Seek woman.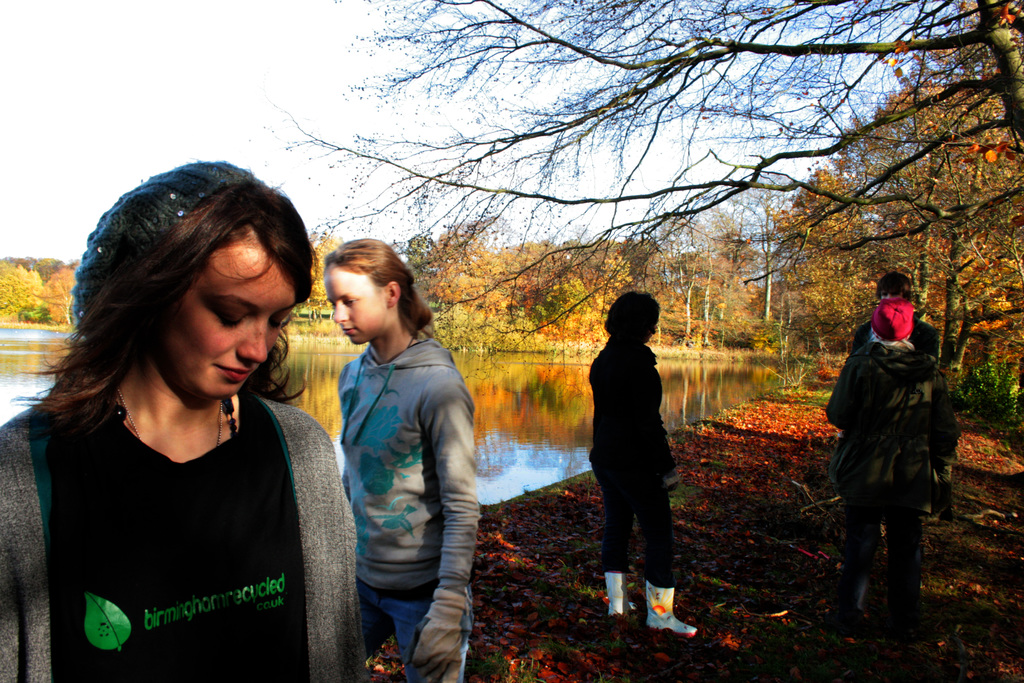
BBox(21, 166, 364, 677).
